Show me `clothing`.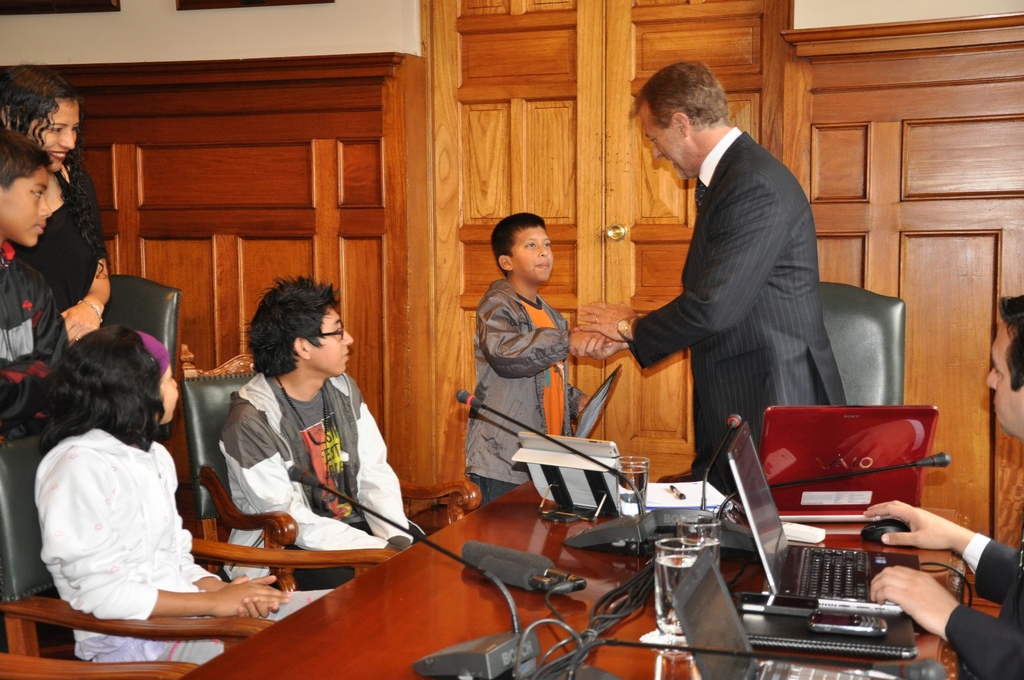
`clothing` is here: 623,129,847,498.
